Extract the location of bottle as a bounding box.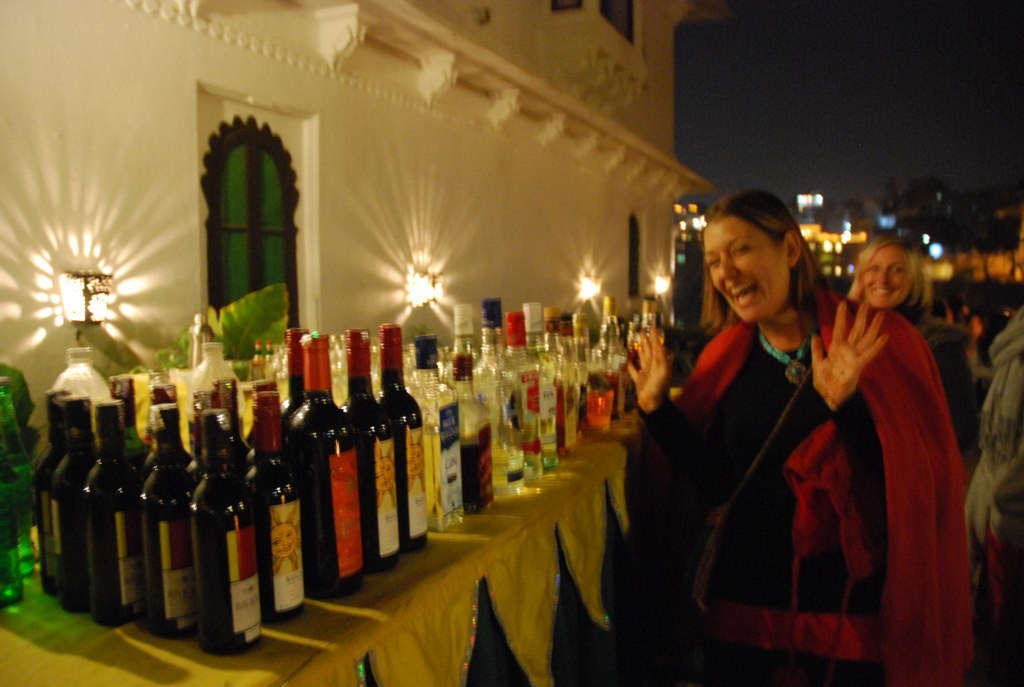
<region>54, 344, 110, 429</region>.
